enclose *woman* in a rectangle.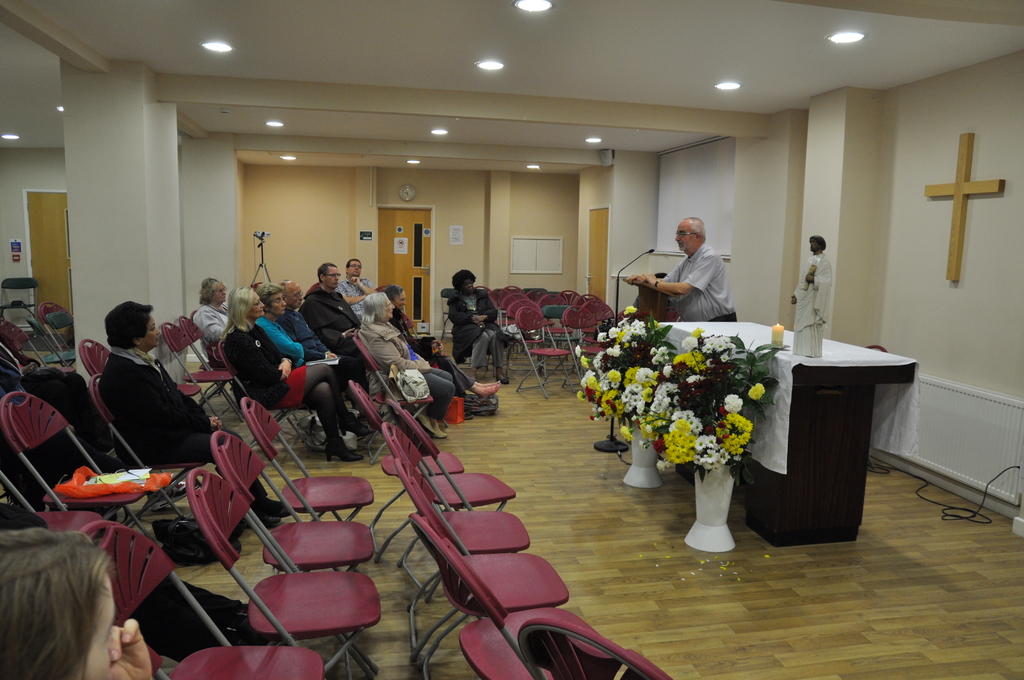
(354, 290, 458, 439).
